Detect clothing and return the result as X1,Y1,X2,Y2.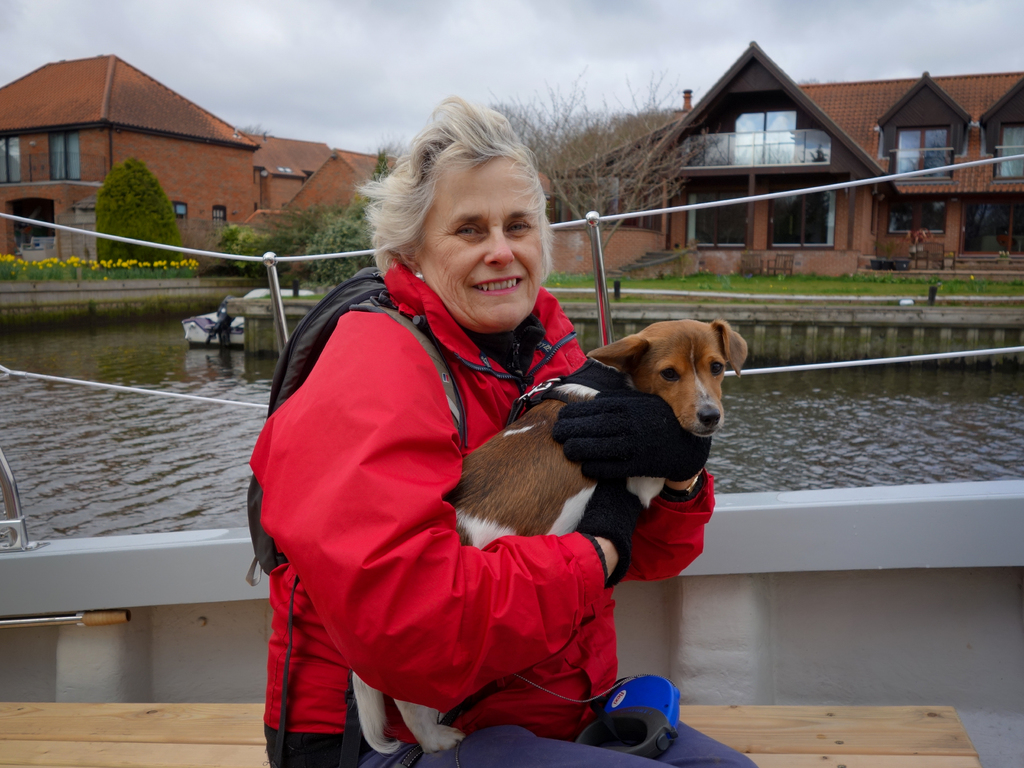
380,248,769,767.
